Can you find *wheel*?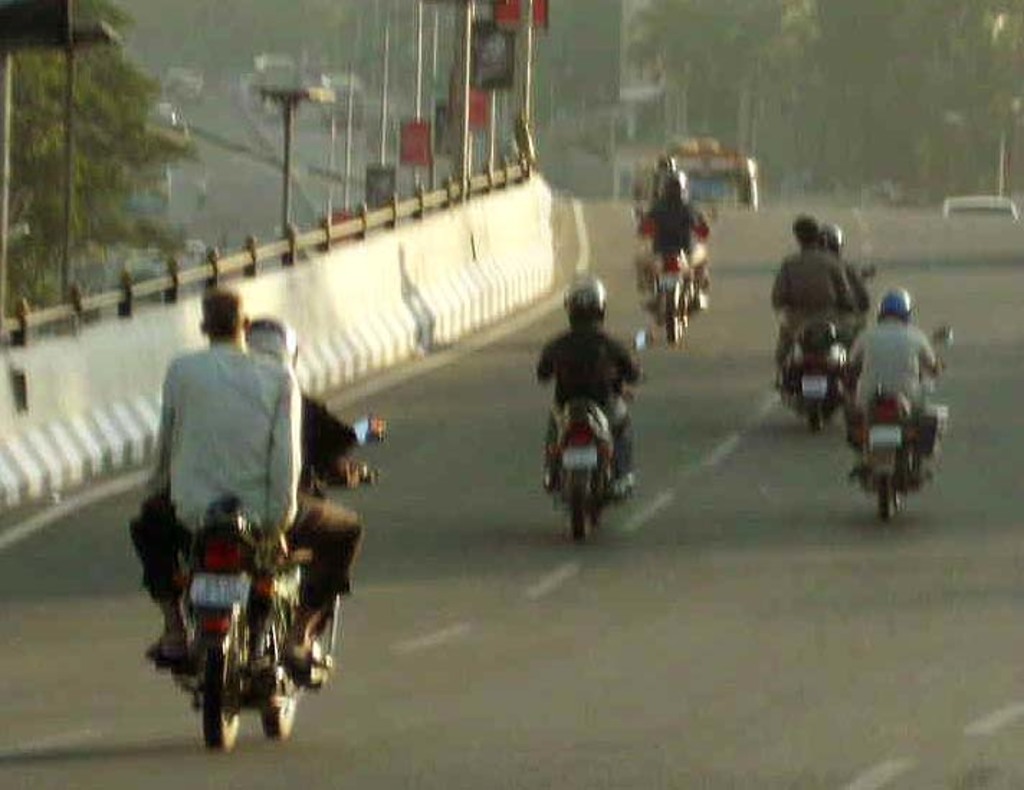
Yes, bounding box: l=666, t=308, r=680, b=342.
